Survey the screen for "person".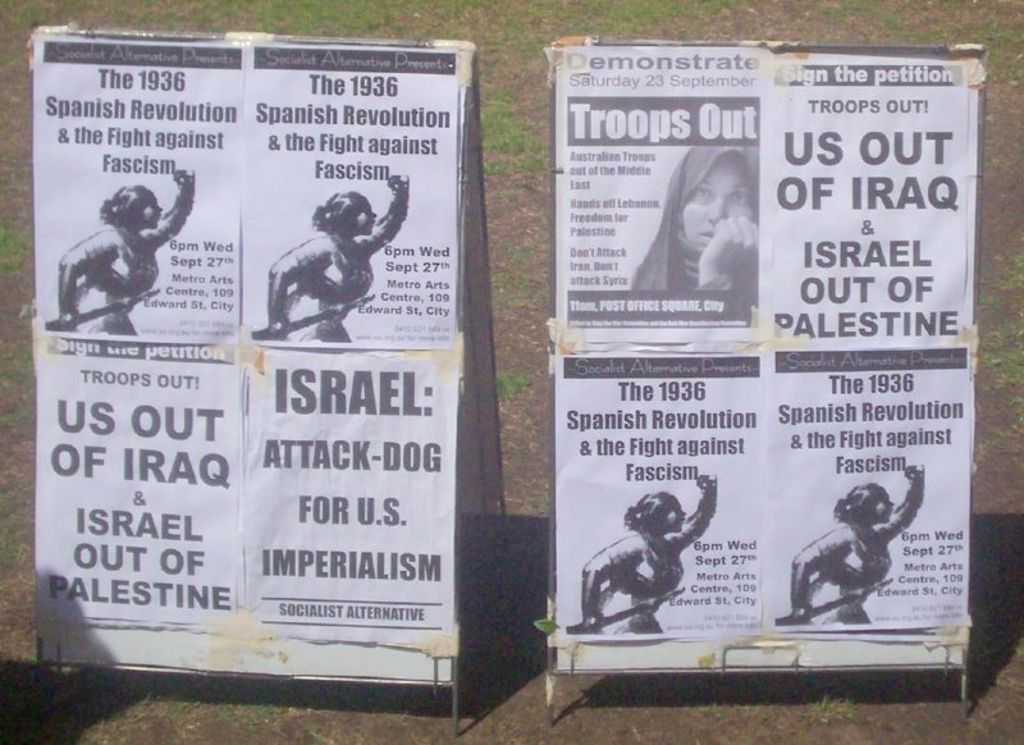
Survey found: box(268, 175, 415, 342).
